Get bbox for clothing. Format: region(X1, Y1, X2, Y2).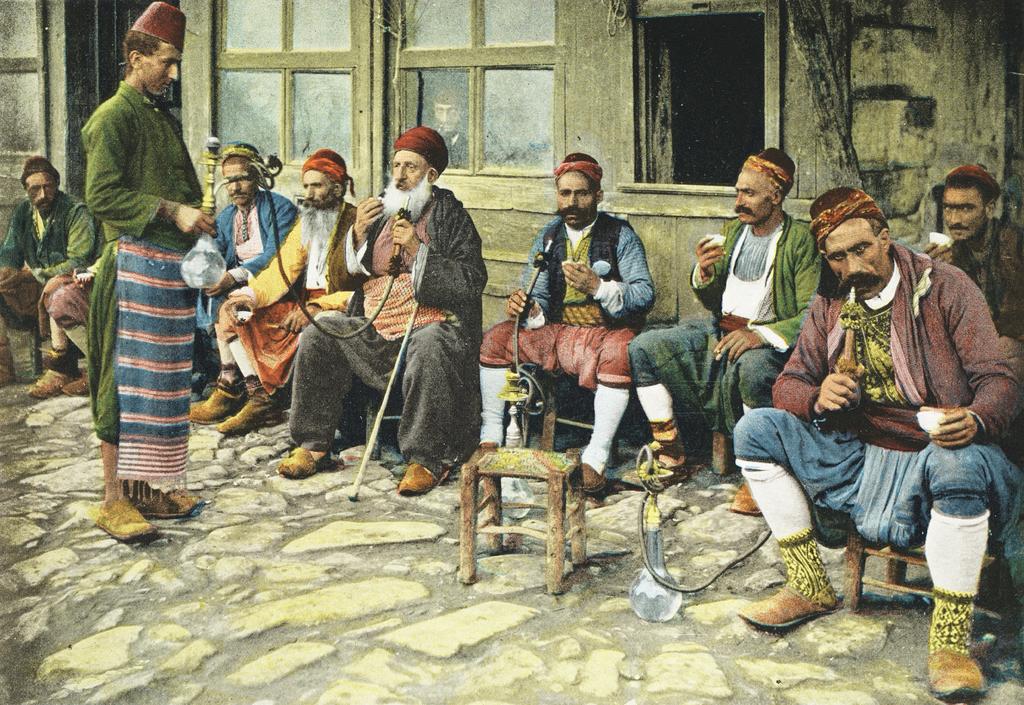
region(627, 207, 819, 433).
